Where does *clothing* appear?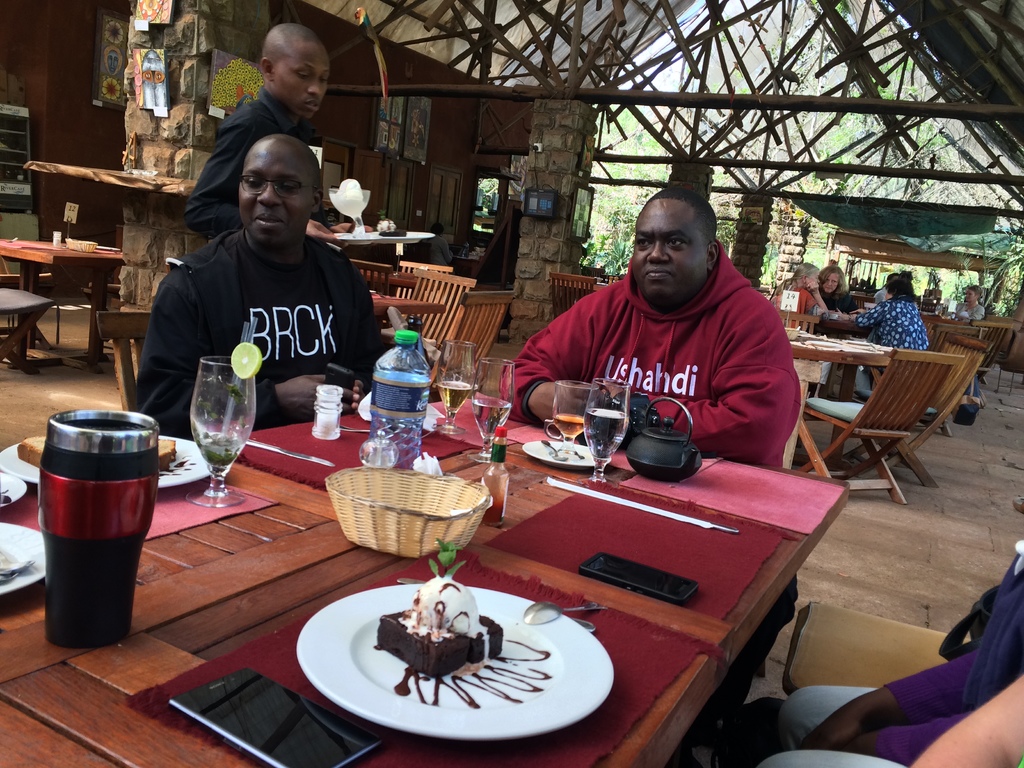
Appears at {"left": 508, "top": 219, "right": 822, "bottom": 466}.
